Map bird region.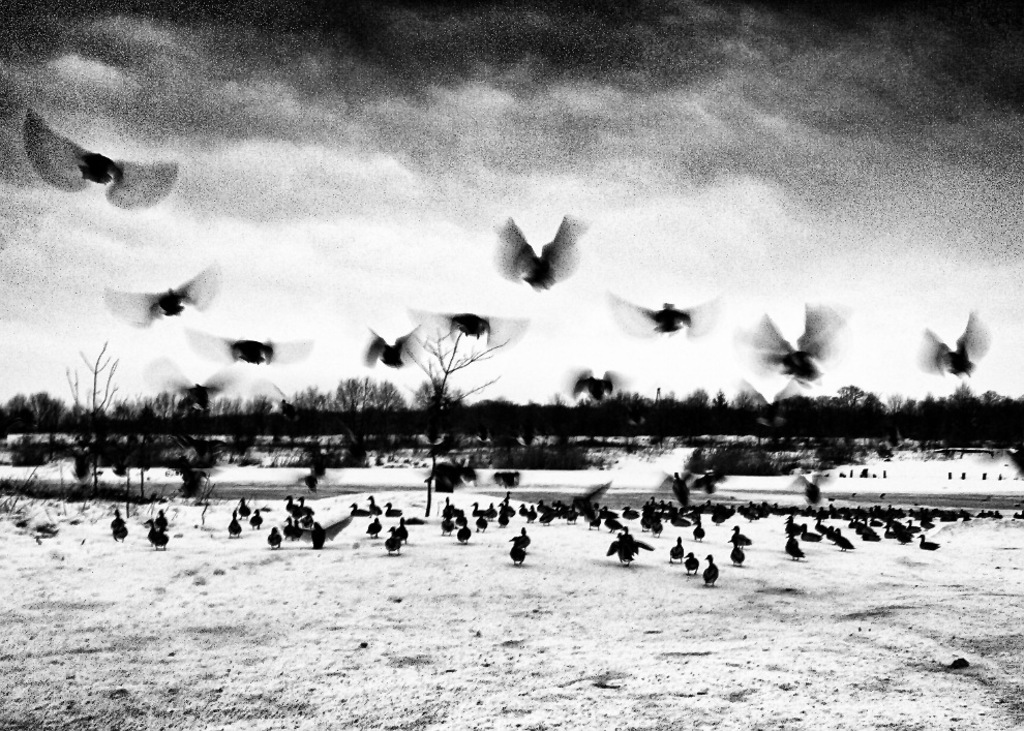
Mapped to select_region(156, 355, 233, 405).
